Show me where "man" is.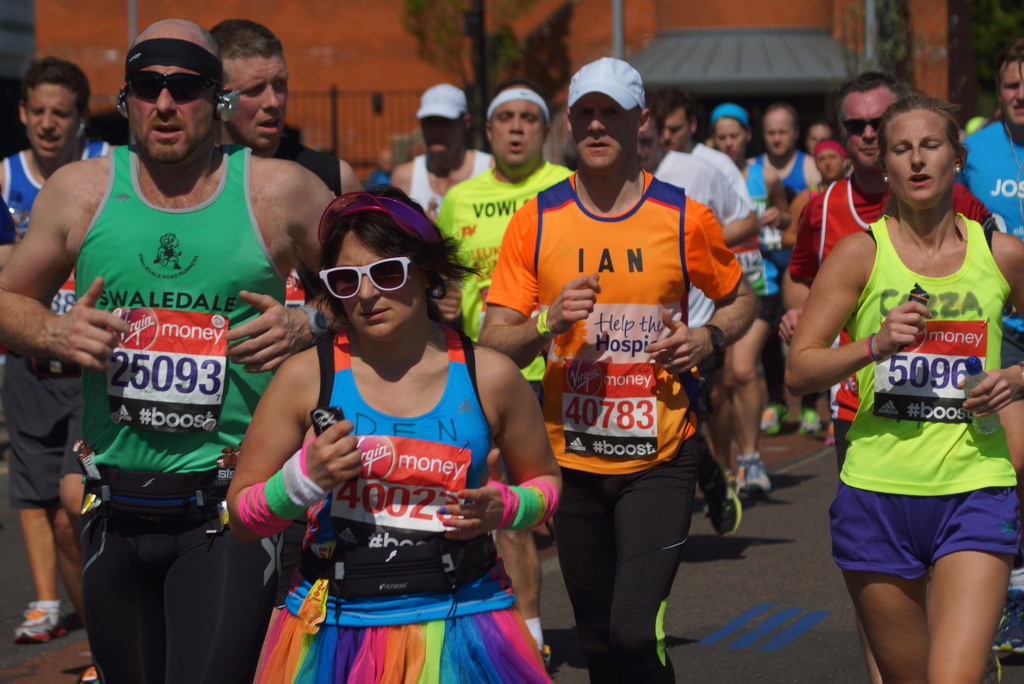
"man" is at 946/36/1023/659.
